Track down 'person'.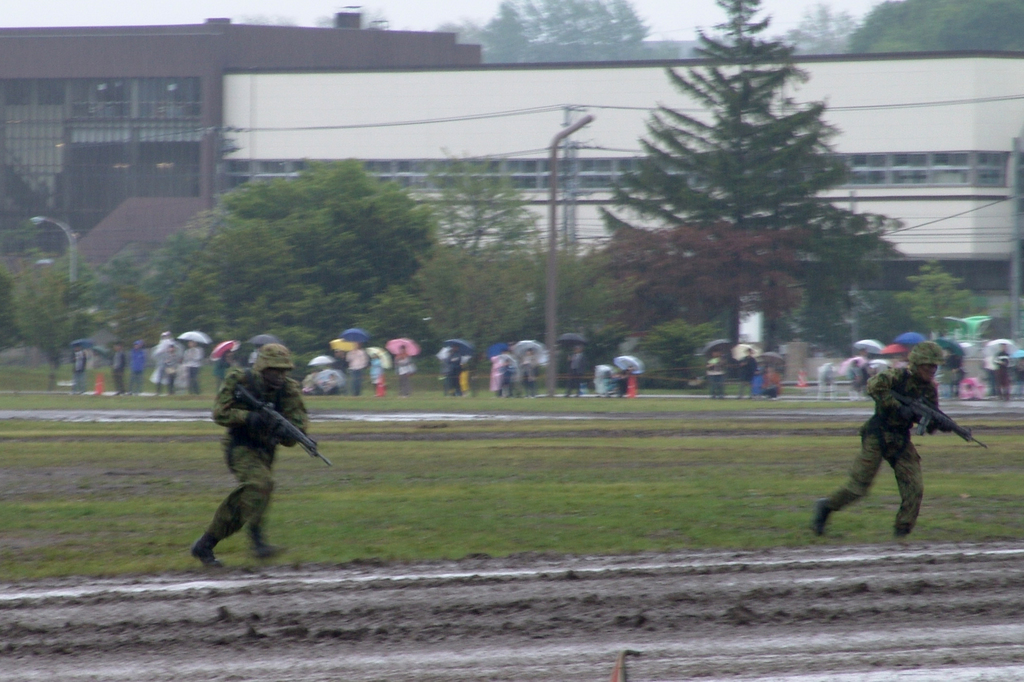
Tracked to box=[563, 344, 586, 404].
